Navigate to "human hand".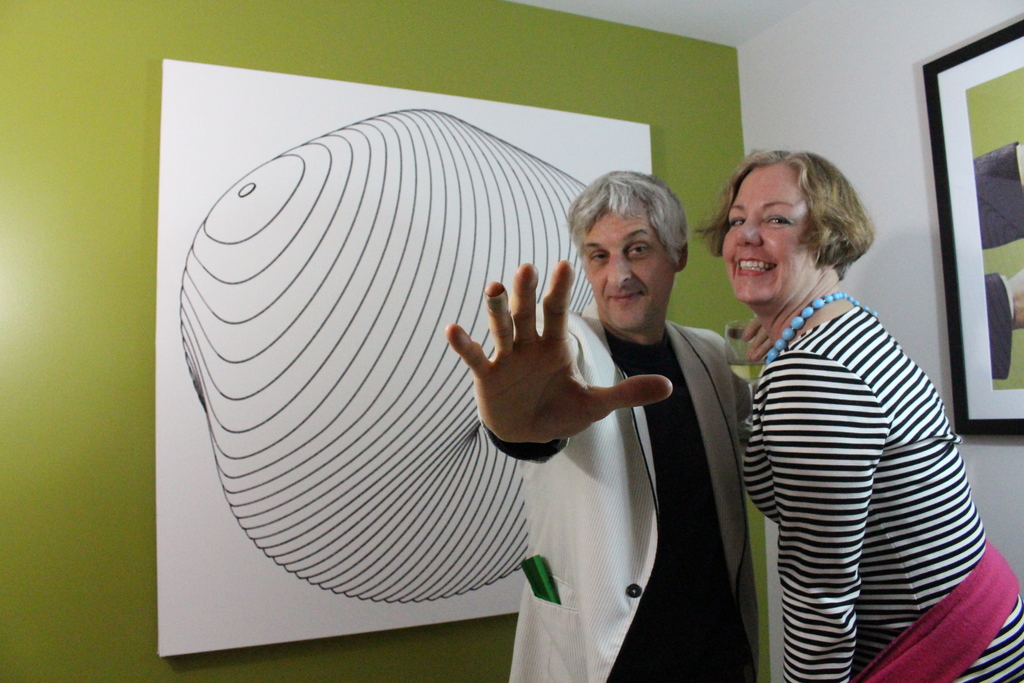
Navigation target: 726, 317, 775, 366.
